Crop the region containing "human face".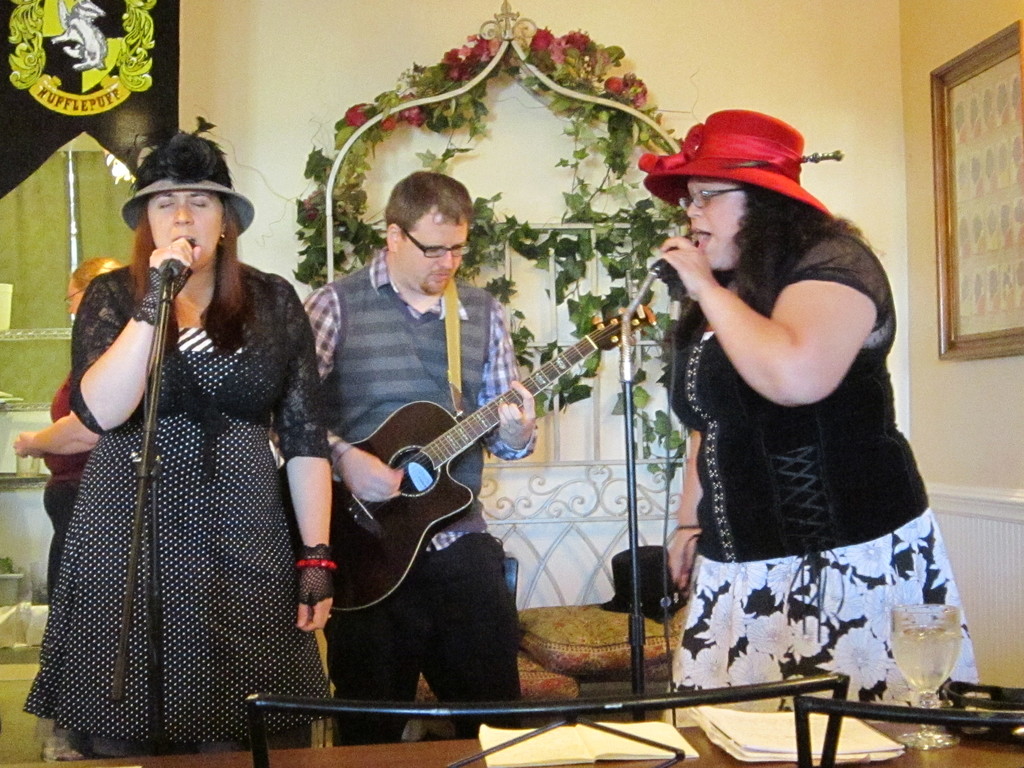
Crop region: select_region(689, 179, 749, 280).
